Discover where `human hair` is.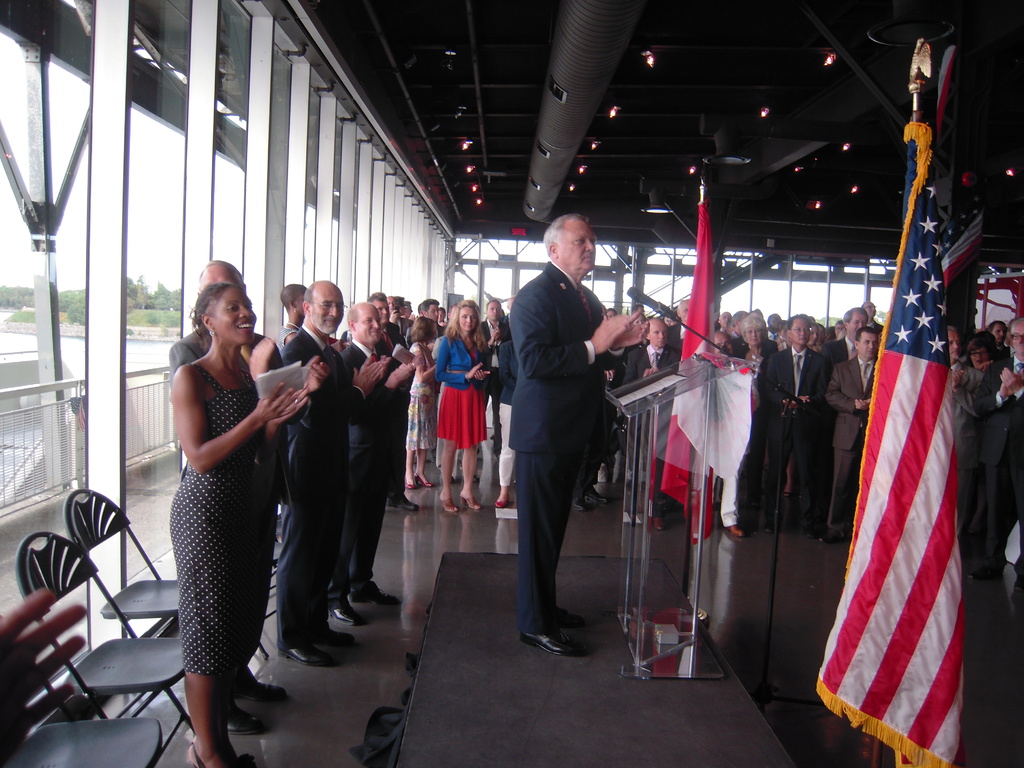
Discovered at (280,284,309,311).
